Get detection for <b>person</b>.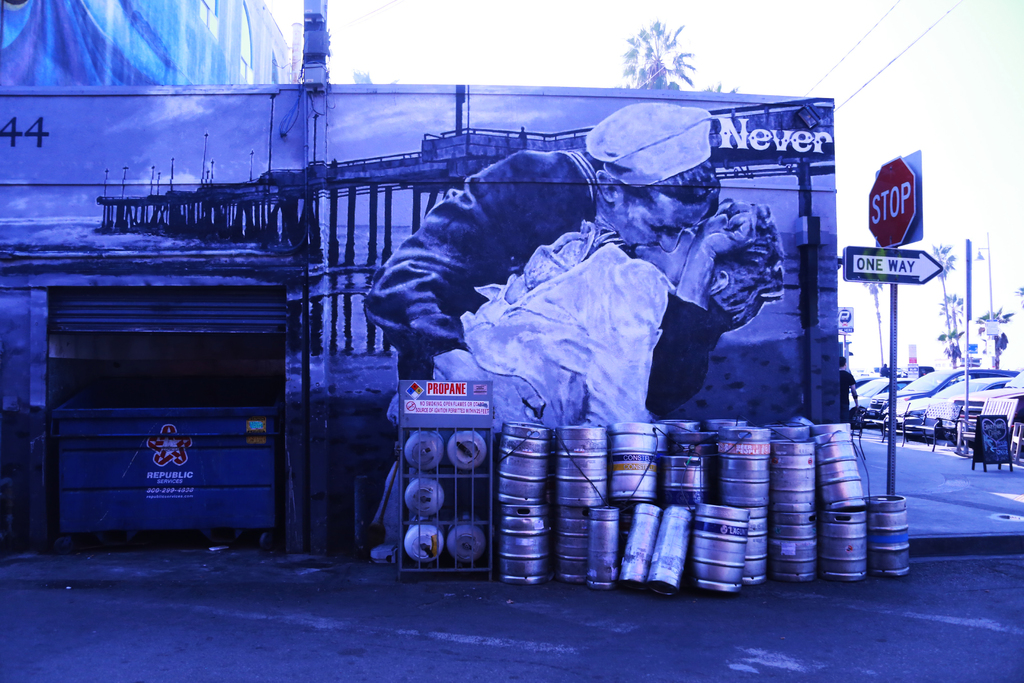
Detection: BBox(838, 360, 864, 423).
